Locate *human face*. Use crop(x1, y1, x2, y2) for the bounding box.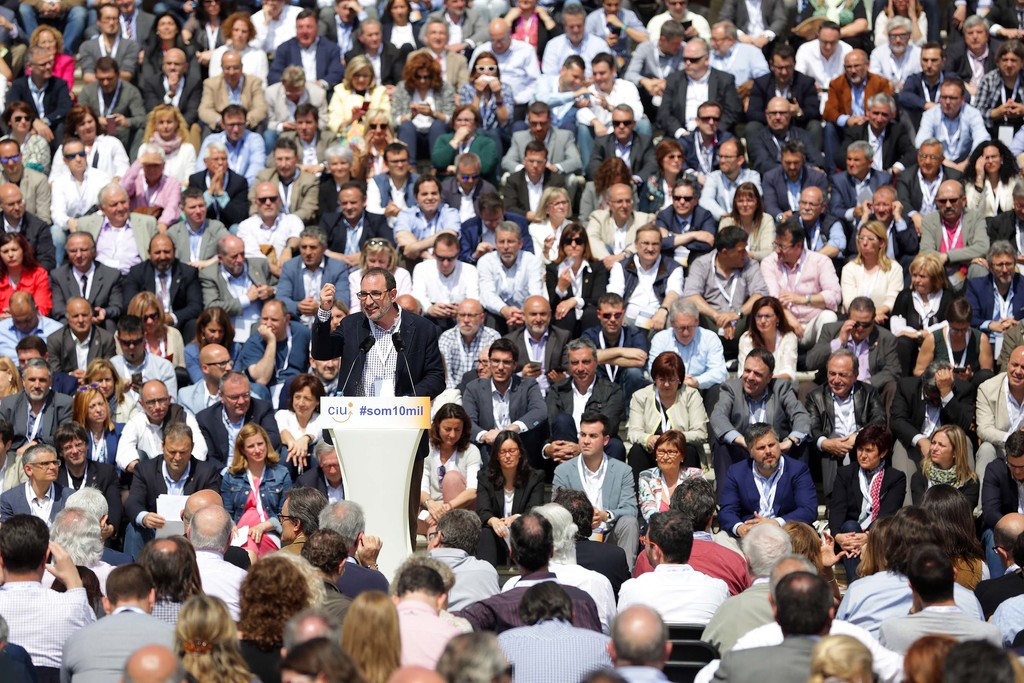
crop(483, 211, 502, 231).
